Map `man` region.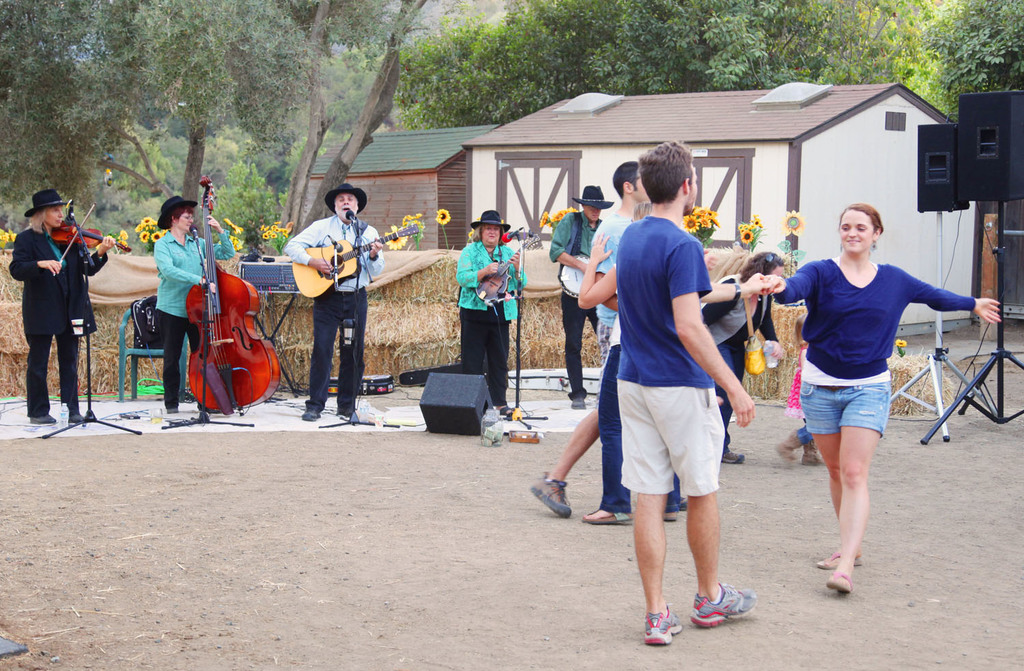
Mapped to [x1=524, y1=159, x2=659, y2=530].
